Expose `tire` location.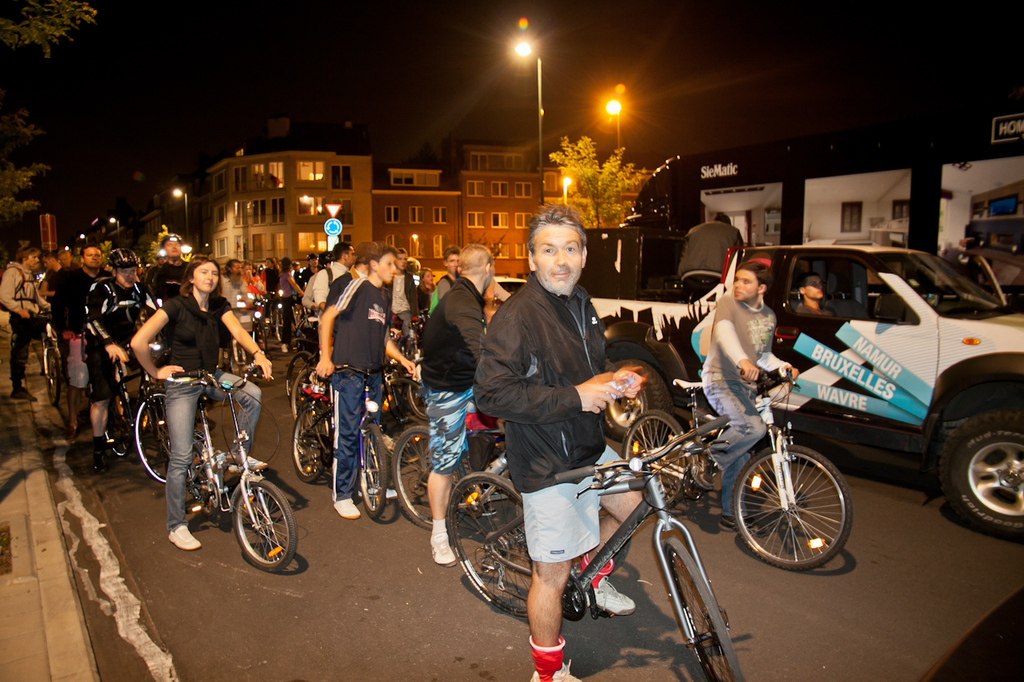
Exposed at <box>406,361,427,419</box>.
